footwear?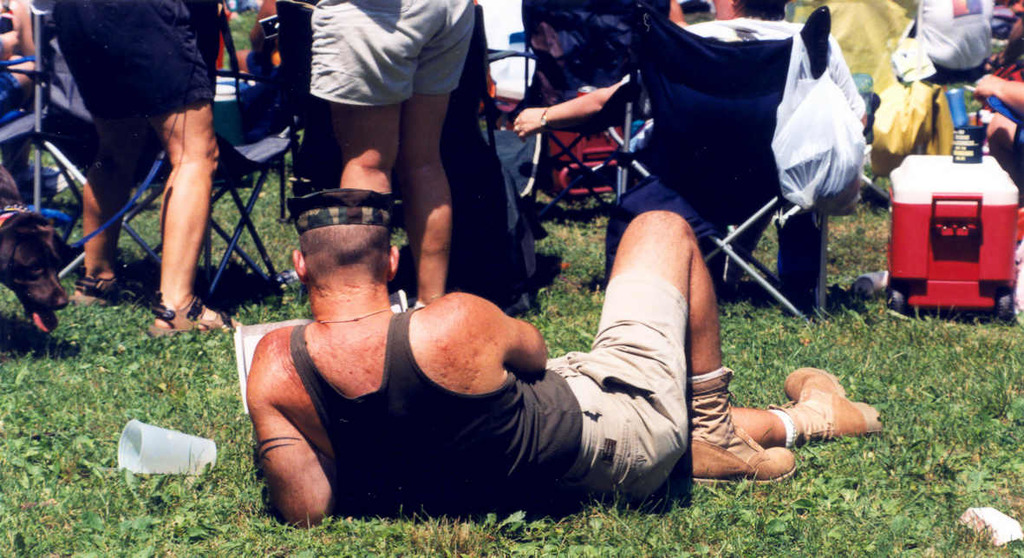
<bbox>68, 273, 144, 305</bbox>
